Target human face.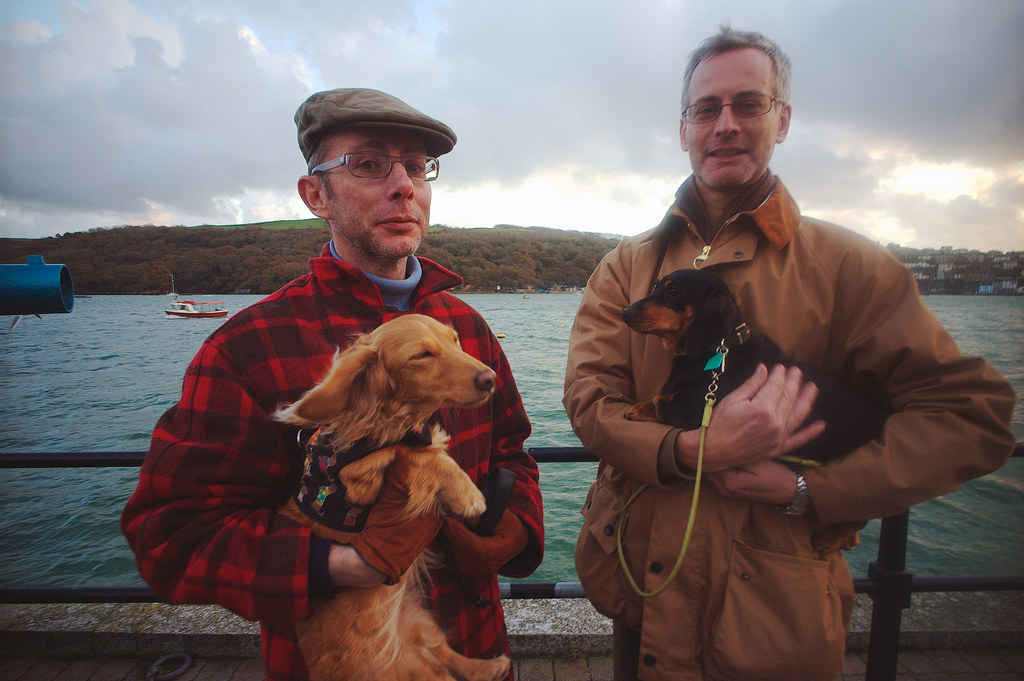
Target region: x1=689, y1=57, x2=774, y2=186.
